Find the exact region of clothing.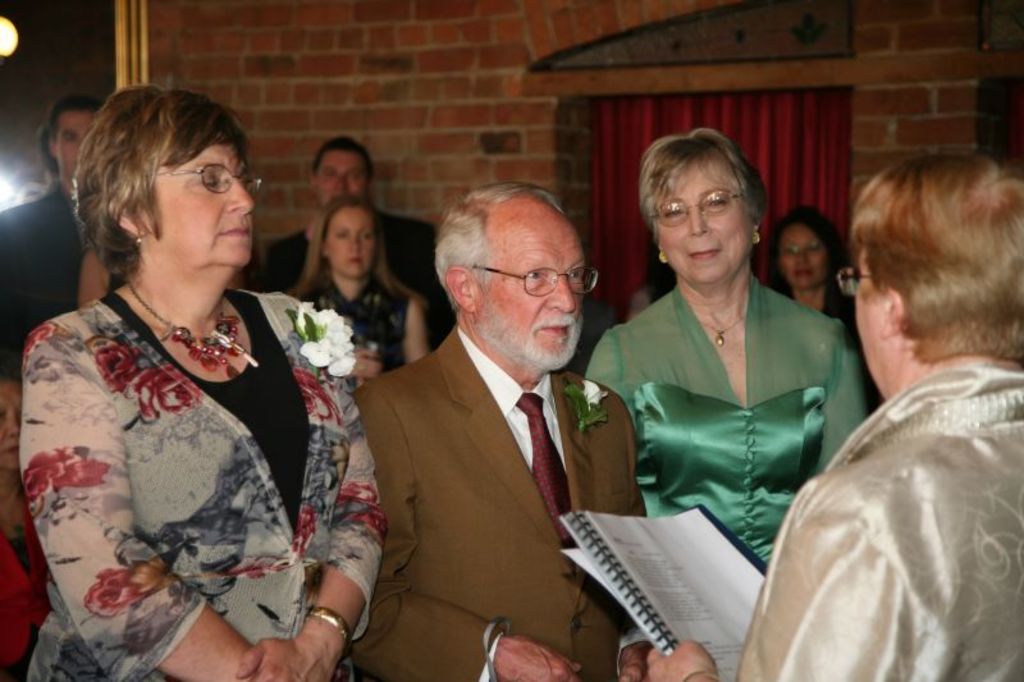
Exact region: 777/266/895/417.
